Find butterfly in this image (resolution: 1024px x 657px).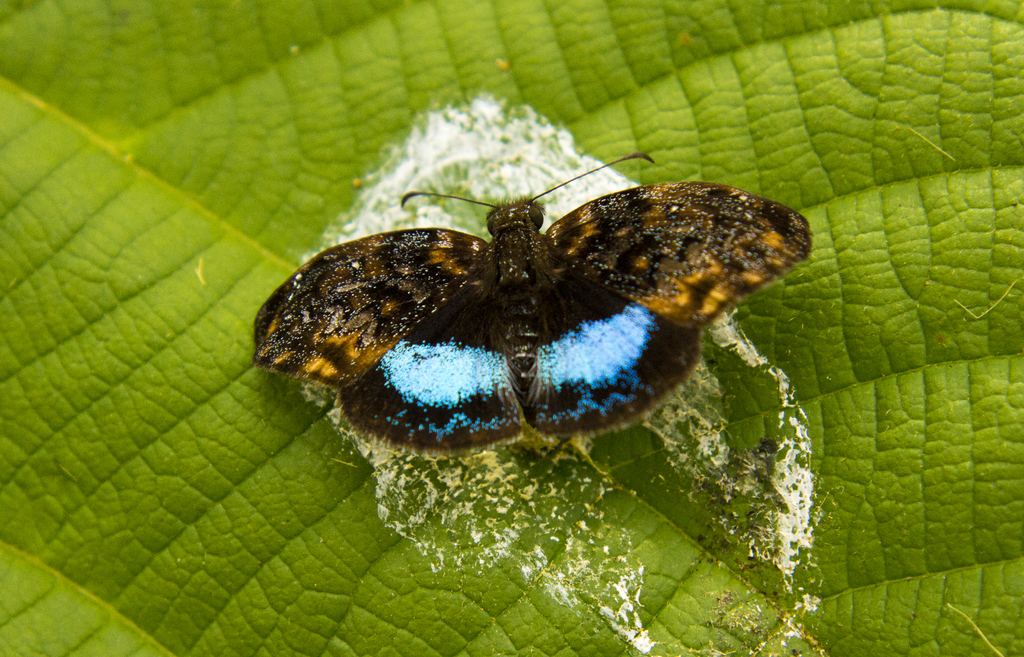
x1=244 y1=117 x2=852 y2=494.
